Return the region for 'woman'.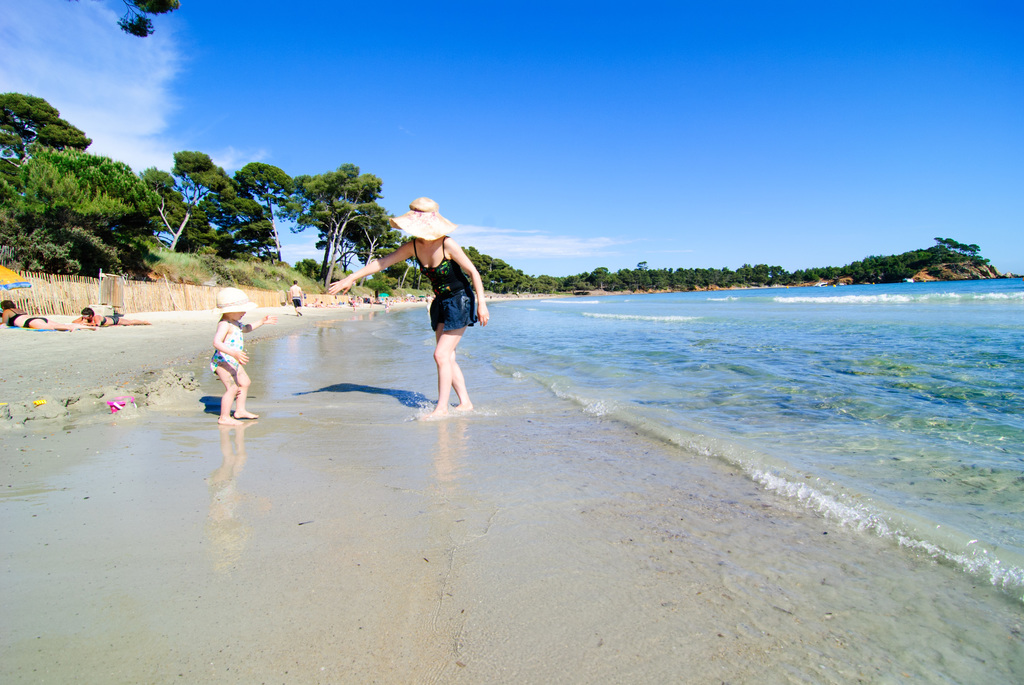
locate(0, 300, 99, 333).
